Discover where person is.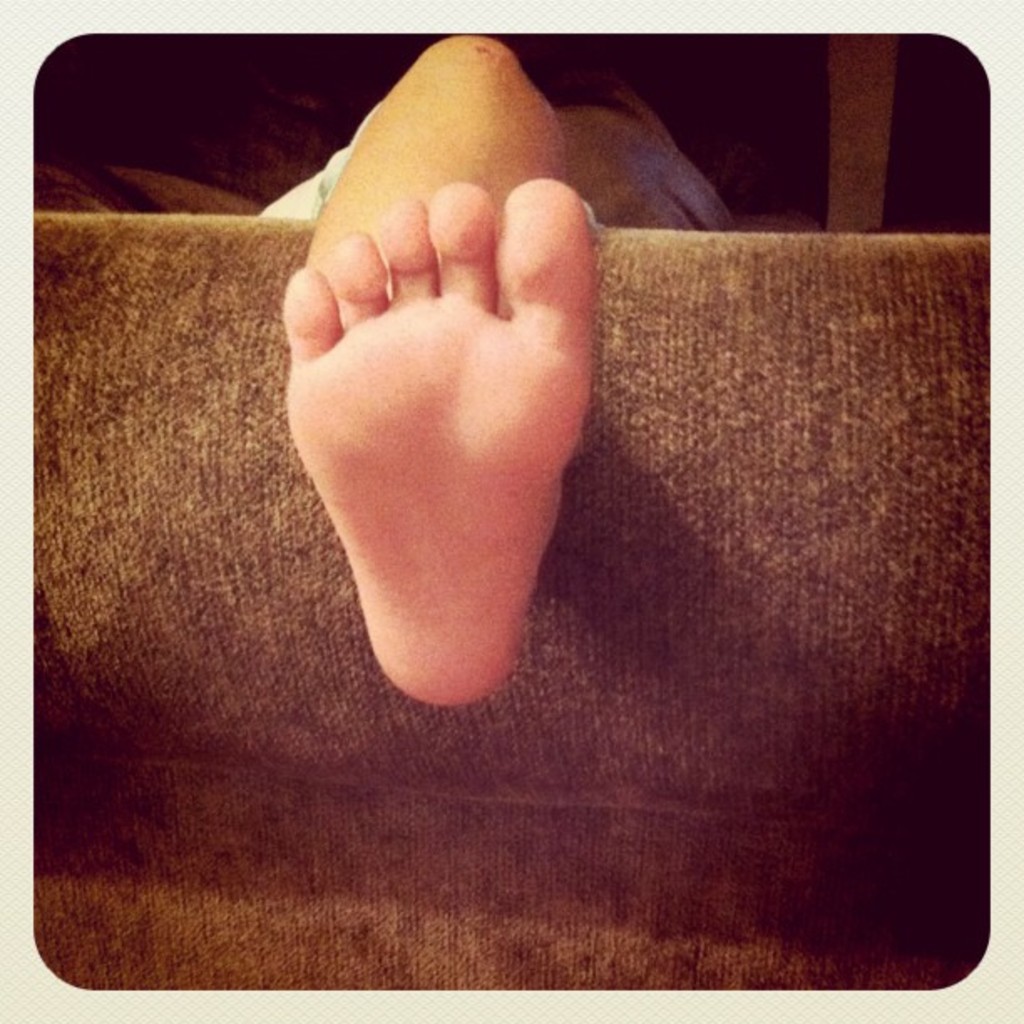
Discovered at 211:32:713:714.
